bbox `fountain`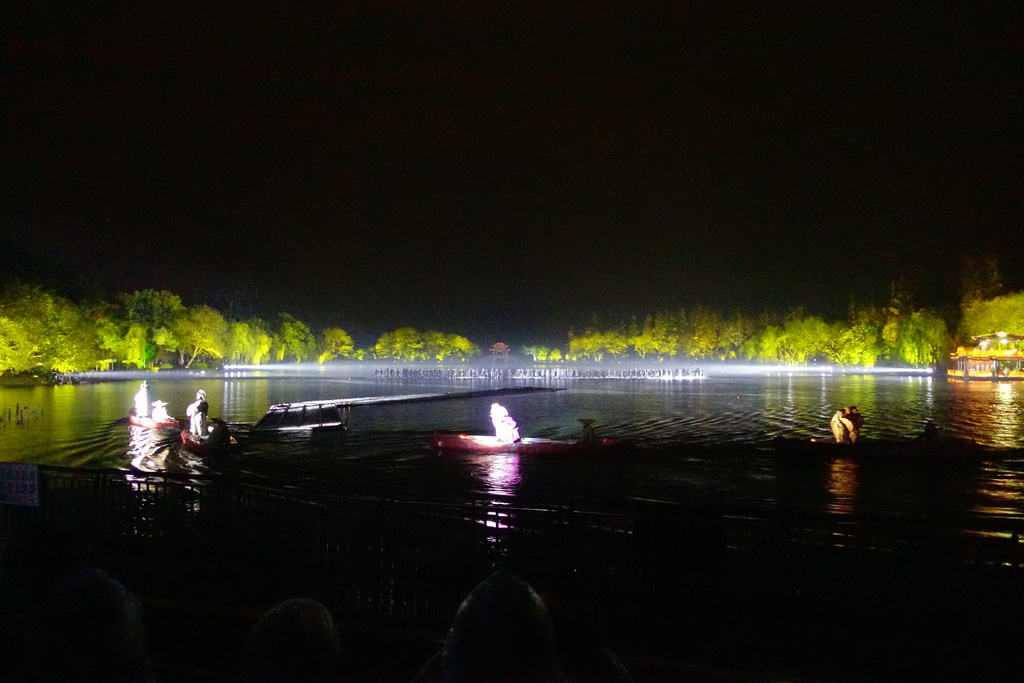
{"left": 116, "top": 383, "right": 171, "bottom": 441}
